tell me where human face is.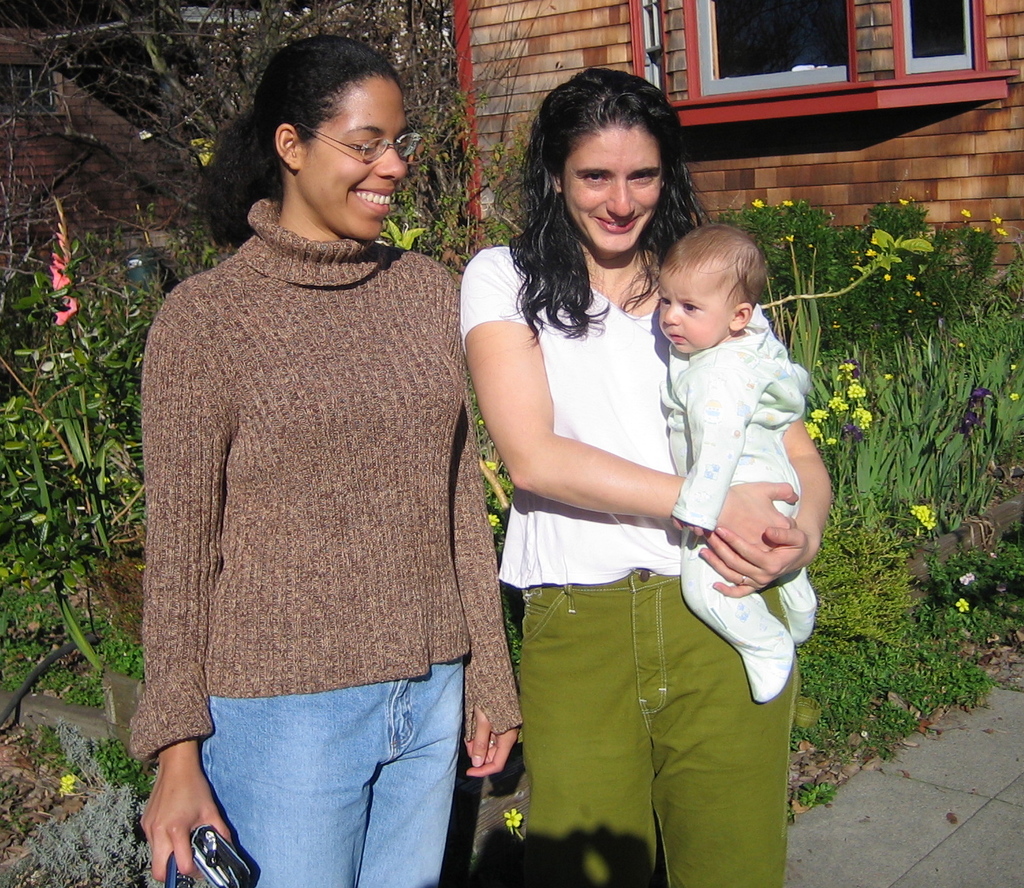
human face is at select_region(563, 132, 662, 253).
